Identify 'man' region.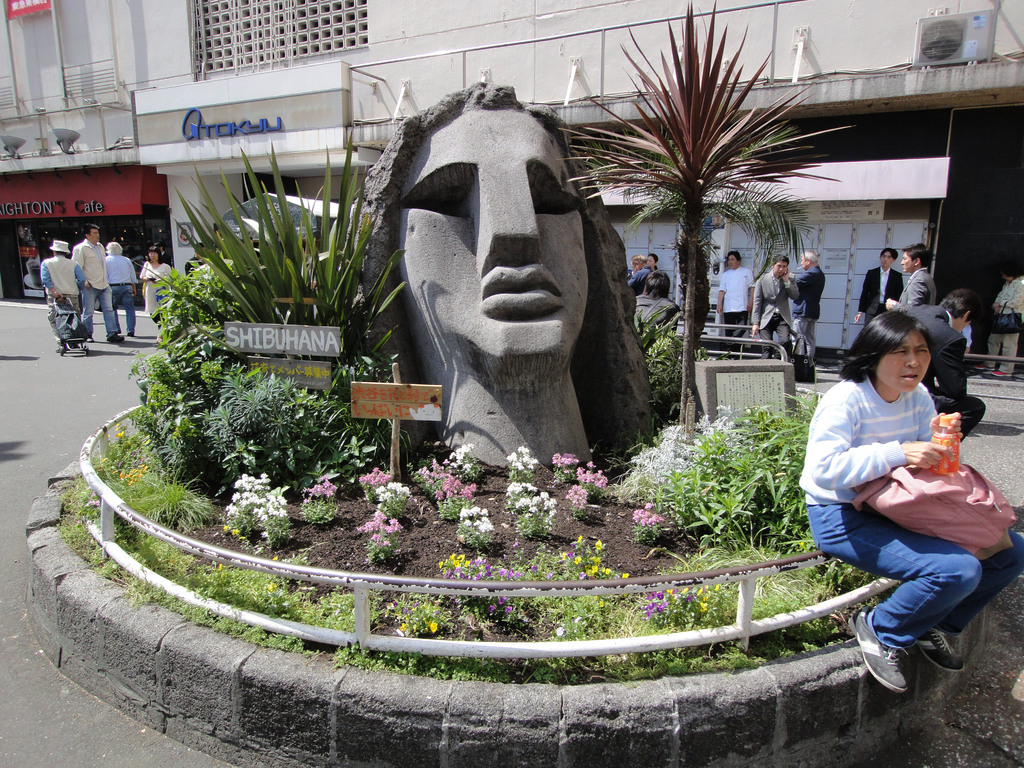
Region: 40/223/110/336.
